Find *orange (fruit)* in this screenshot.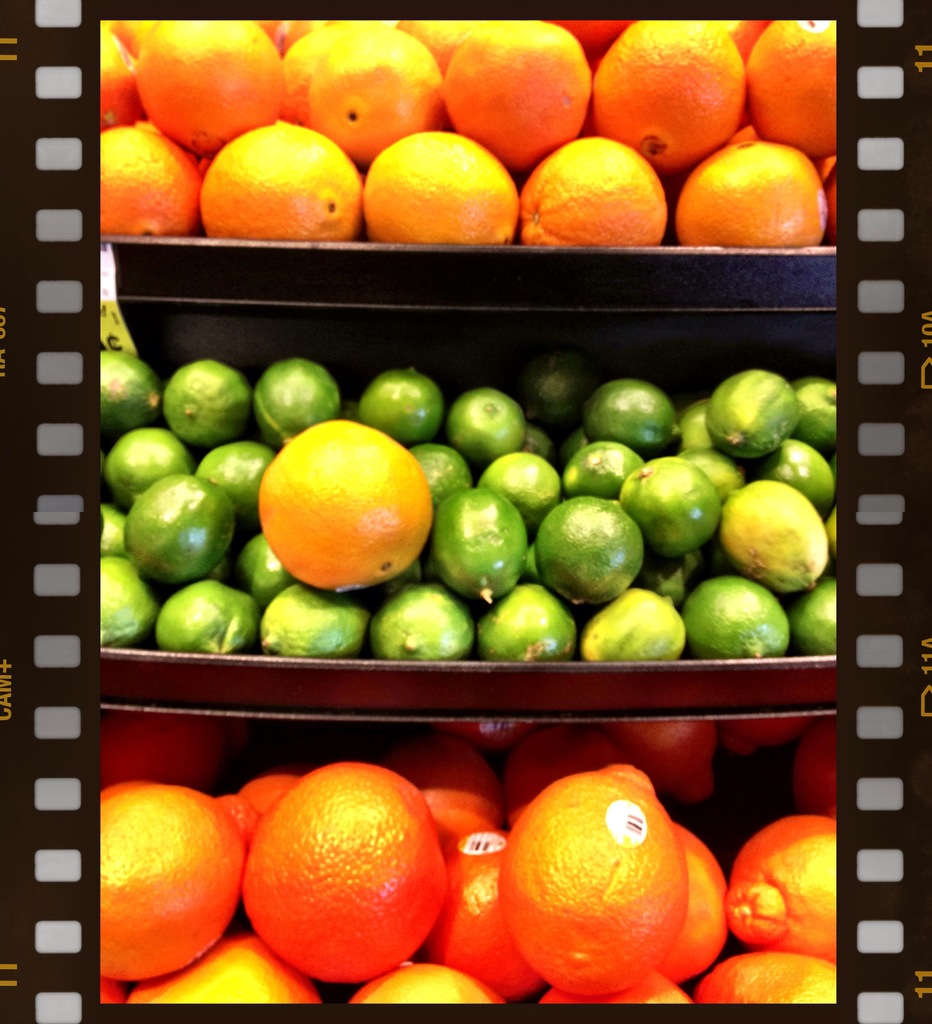
The bounding box for *orange (fruit)* is (x1=258, y1=362, x2=331, y2=437).
